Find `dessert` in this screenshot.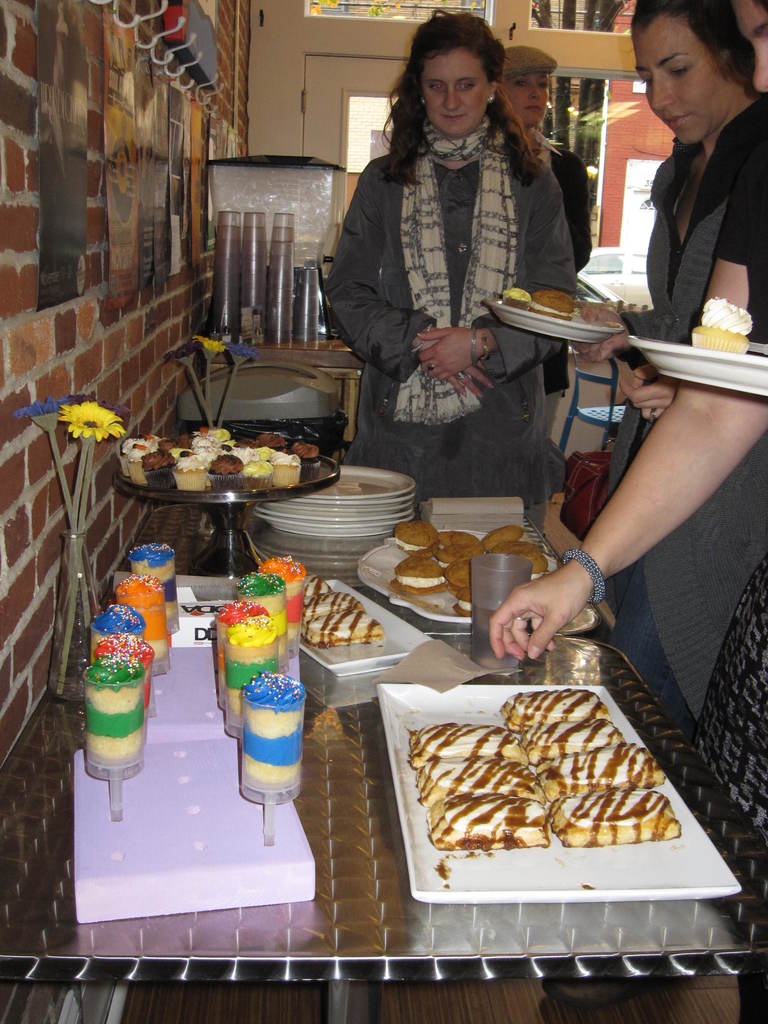
The bounding box for `dessert` is [305,578,385,648].
